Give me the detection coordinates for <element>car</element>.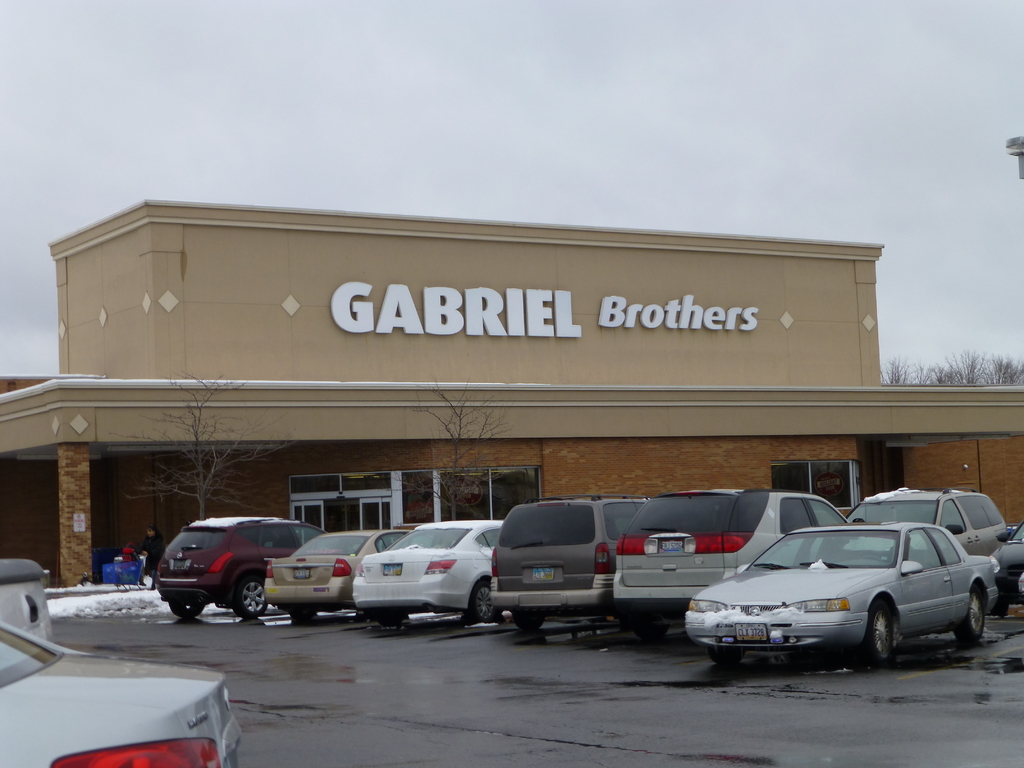
left=350, top=520, right=506, bottom=627.
